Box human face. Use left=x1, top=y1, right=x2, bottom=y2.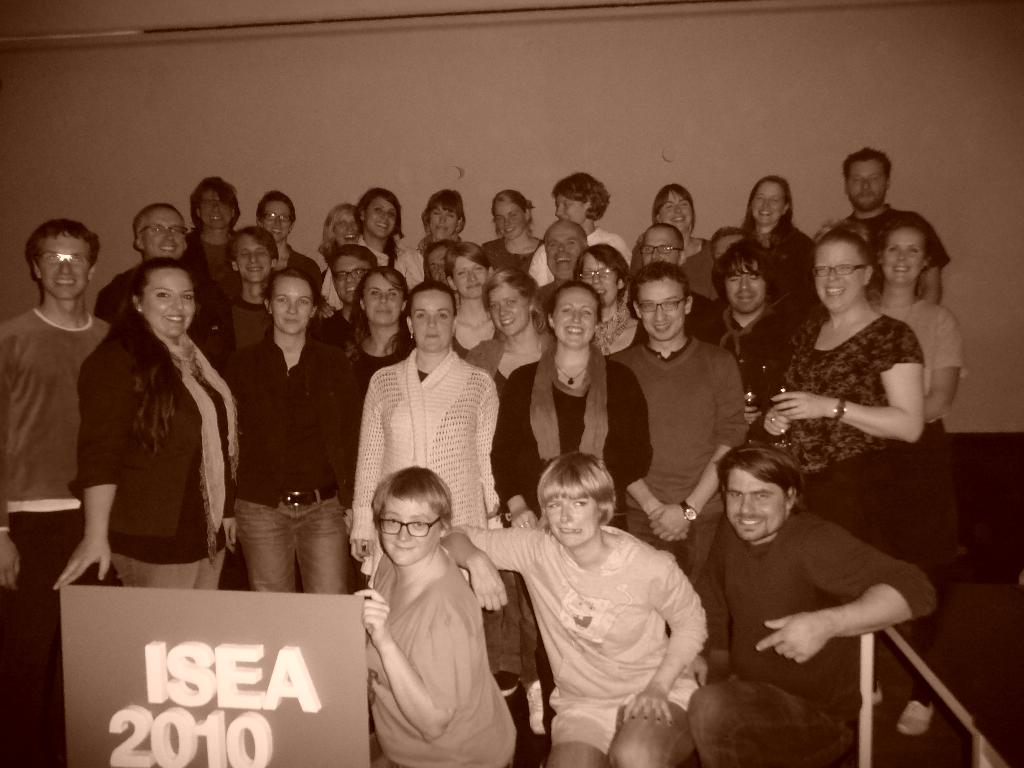
left=234, top=237, right=273, bottom=282.
